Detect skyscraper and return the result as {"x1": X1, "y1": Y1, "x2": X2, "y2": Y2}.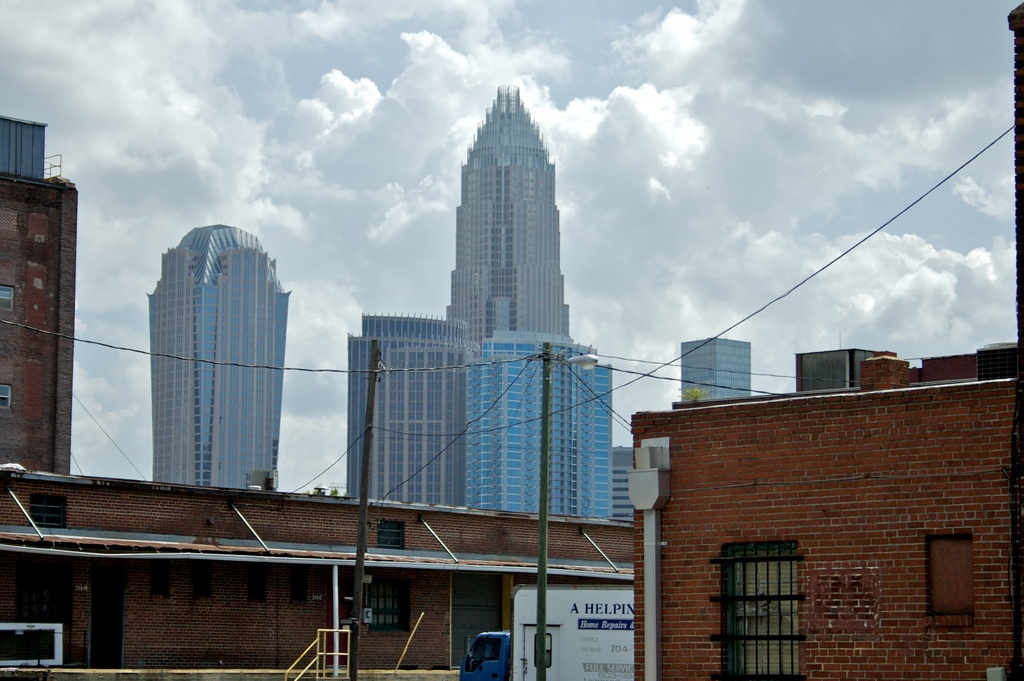
{"x1": 440, "y1": 92, "x2": 566, "y2": 356}.
